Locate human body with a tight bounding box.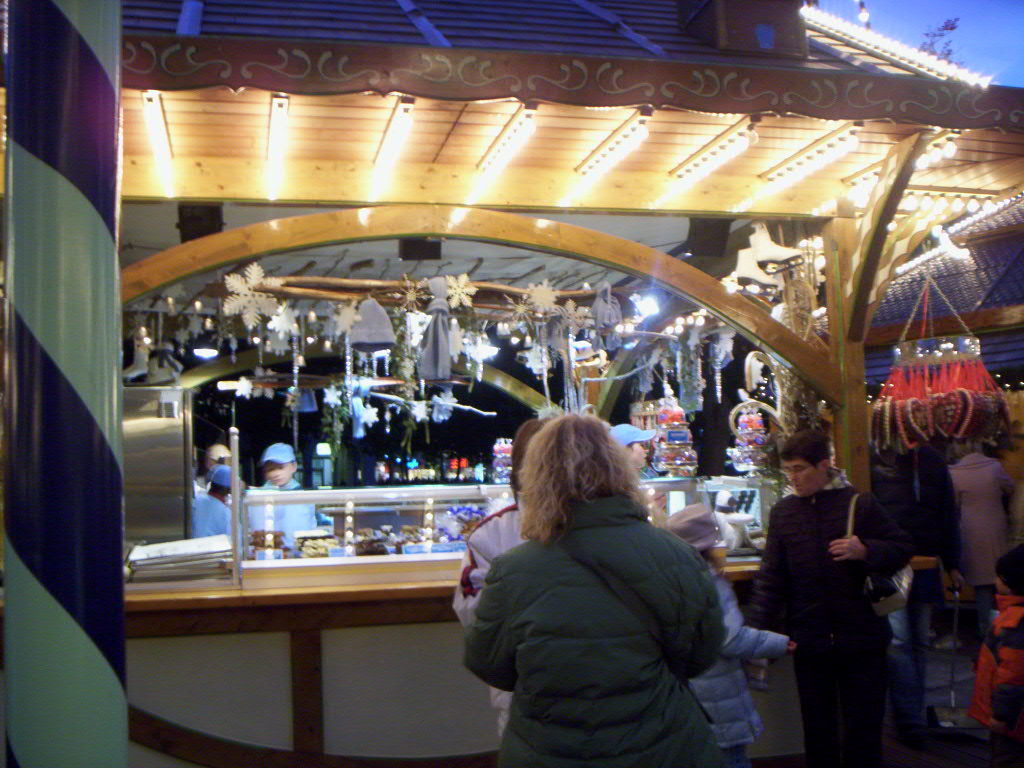
left=456, top=495, right=726, bottom=766.
